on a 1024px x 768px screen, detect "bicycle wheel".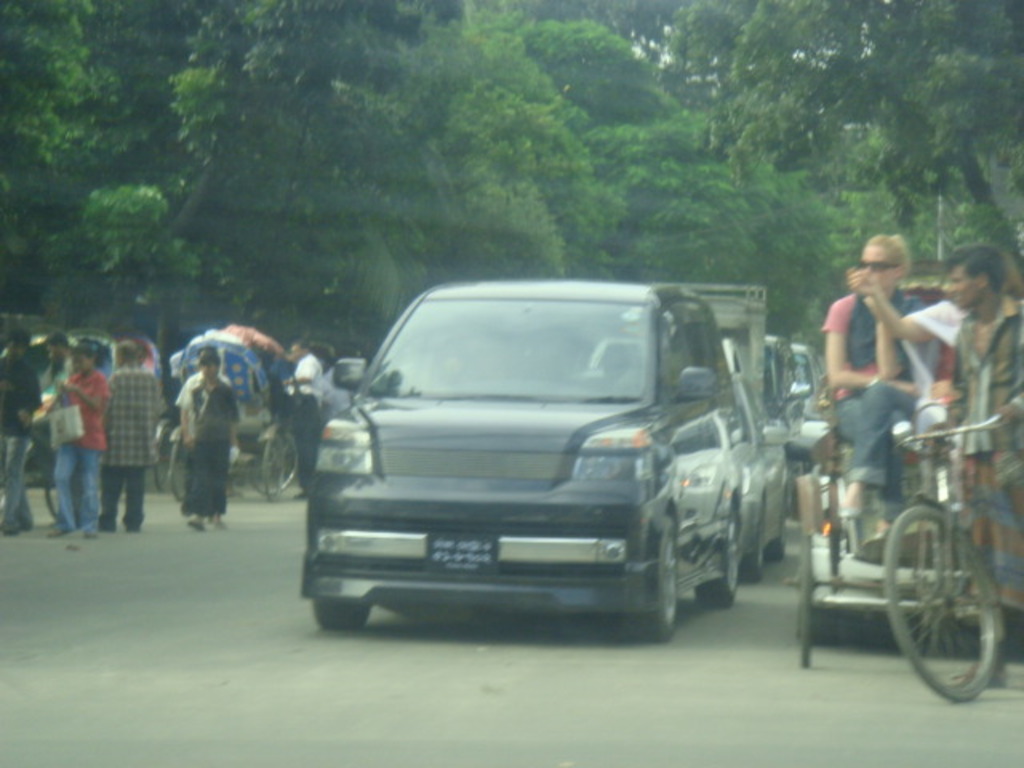
<bbox>899, 510, 1005, 707</bbox>.
